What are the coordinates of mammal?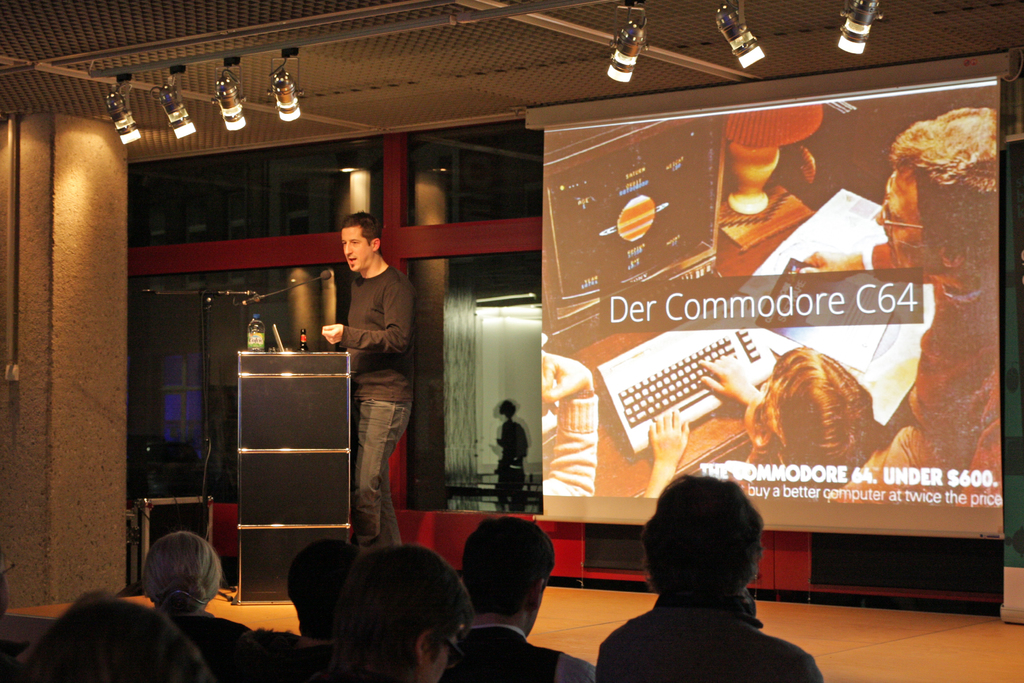
<bbox>149, 528, 258, 678</bbox>.
